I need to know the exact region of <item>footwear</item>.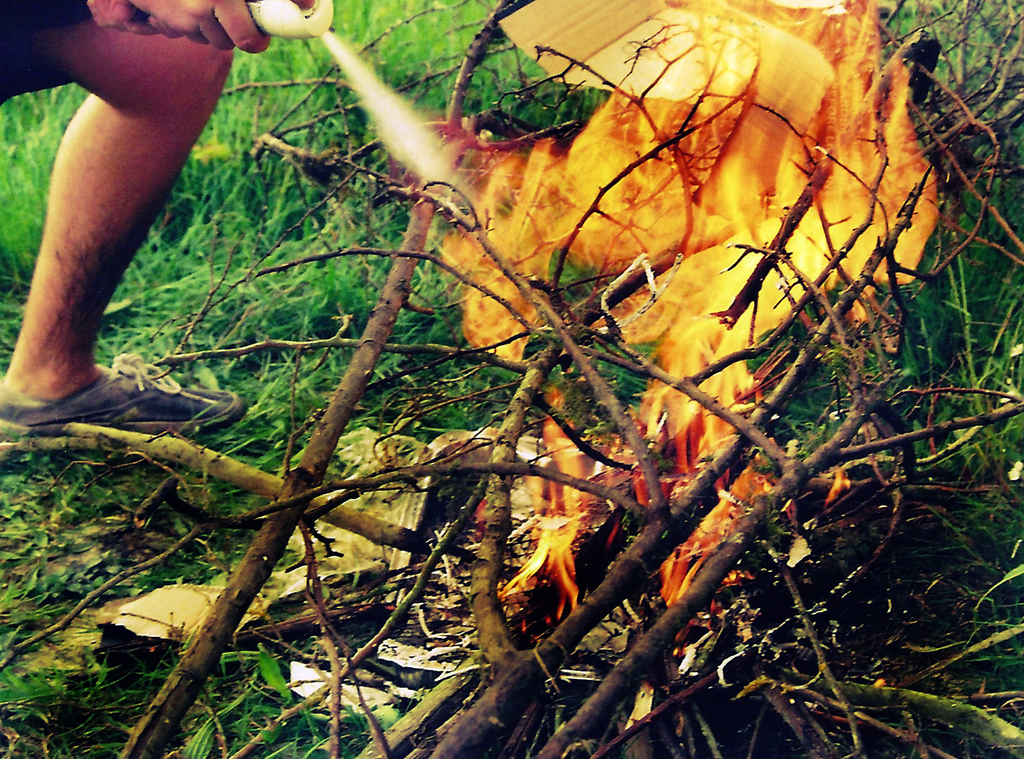
Region: 0 354 250 440.
